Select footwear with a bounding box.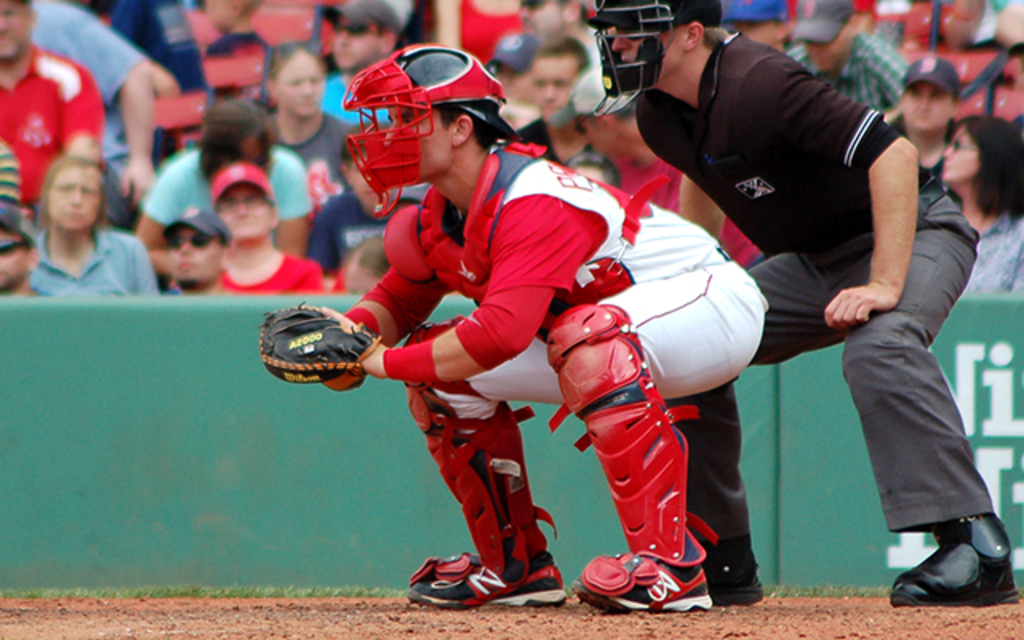
x1=888, y1=541, x2=1022, y2=608.
